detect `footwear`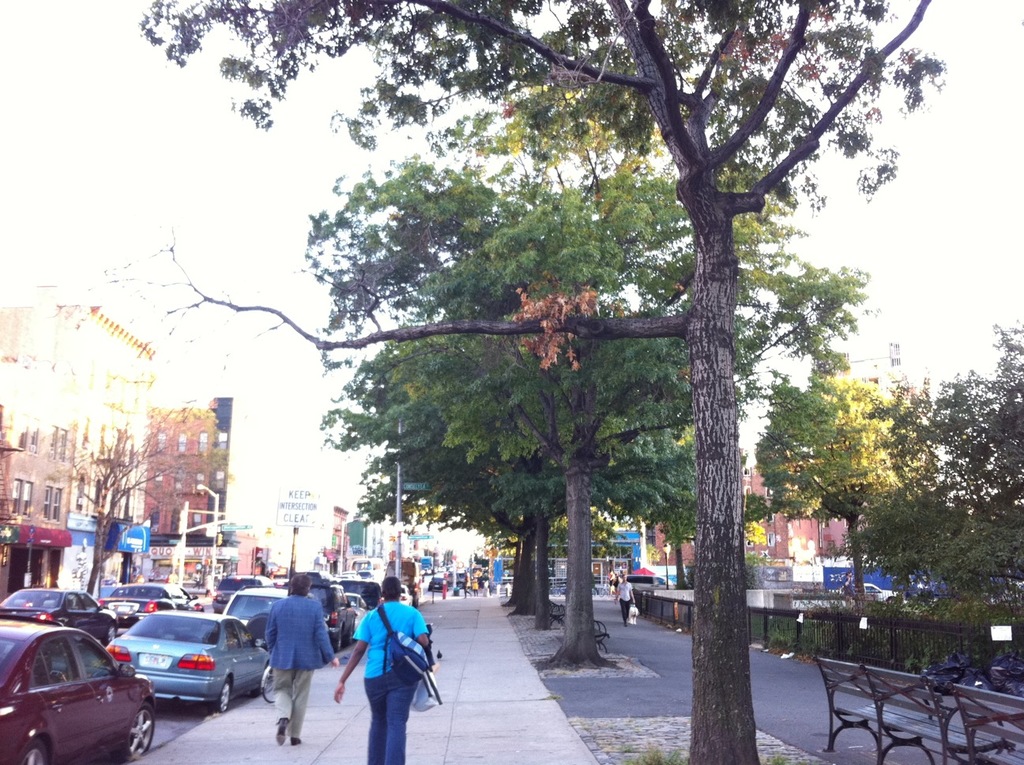
region(274, 716, 288, 744)
